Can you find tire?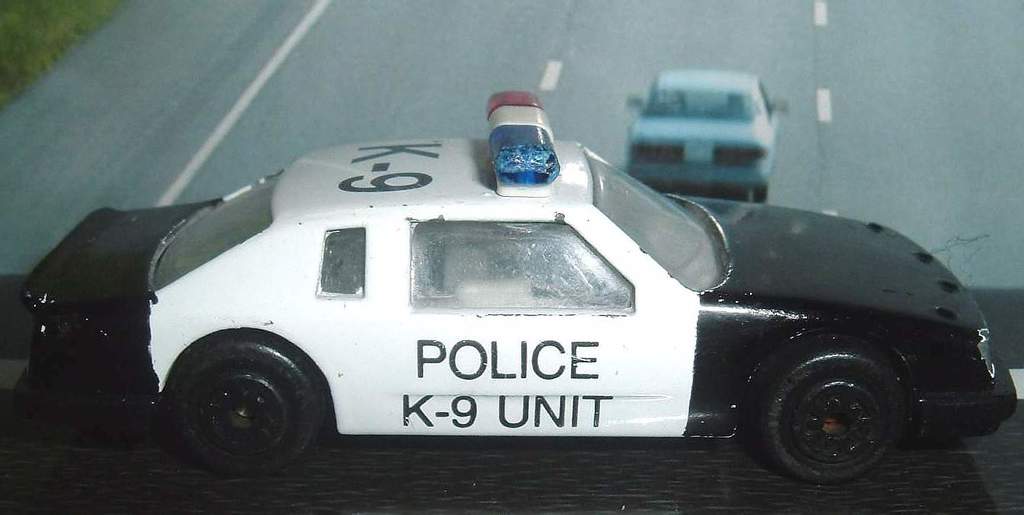
Yes, bounding box: l=742, t=330, r=922, b=475.
